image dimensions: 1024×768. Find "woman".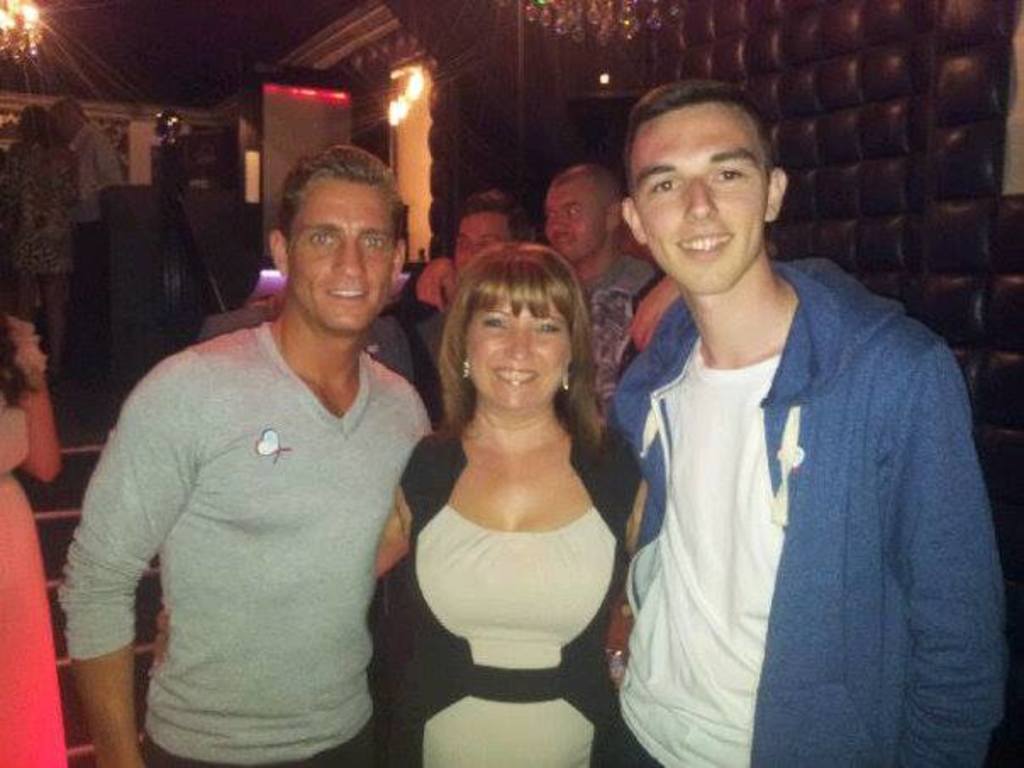
{"x1": 0, "y1": 305, "x2": 66, "y2": 766}.
